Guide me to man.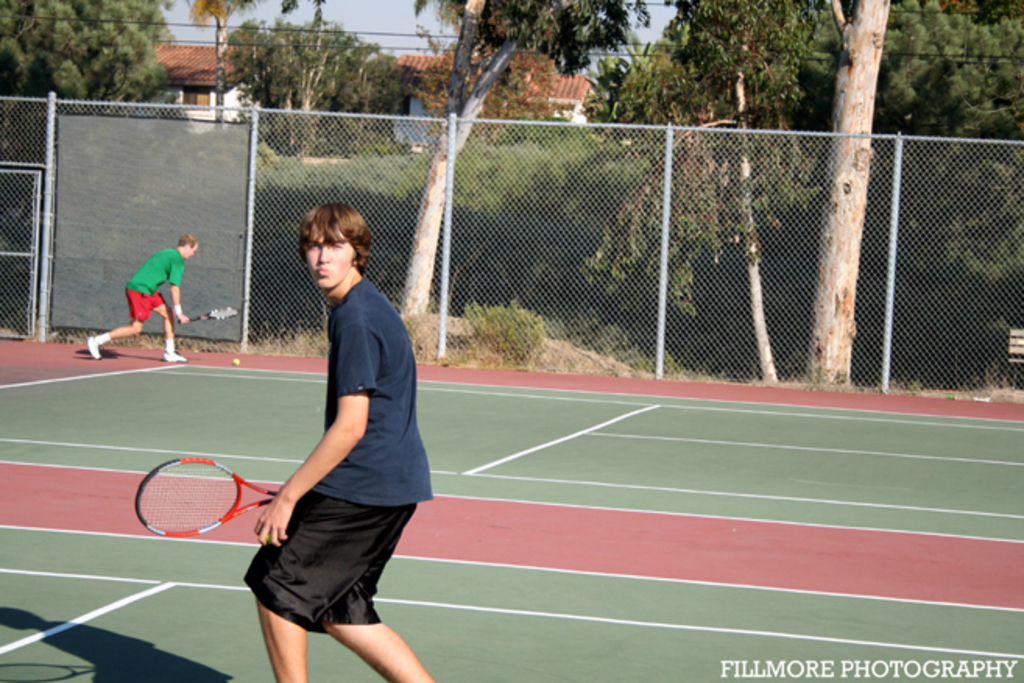
Guidance: 86, 234, 189, 365.
